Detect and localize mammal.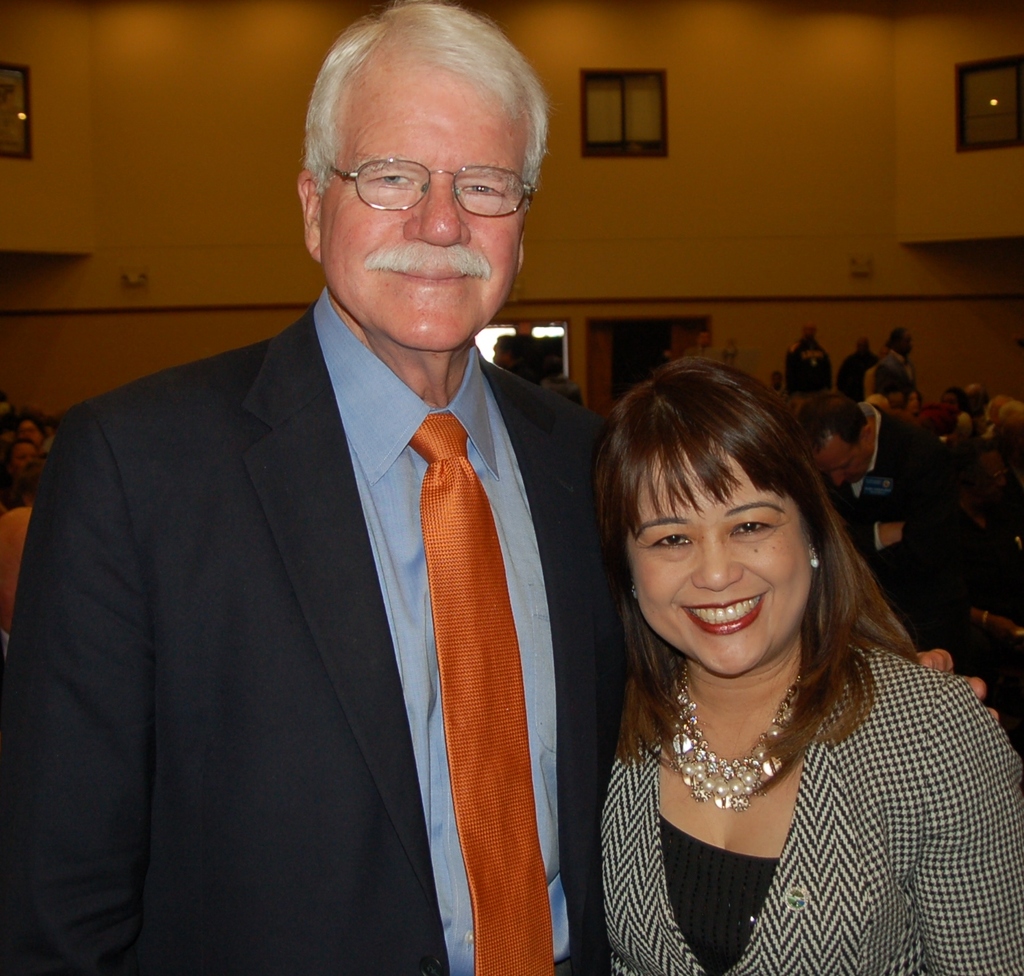
Localized at [left=785, top=323, right=830, bottom=393].
